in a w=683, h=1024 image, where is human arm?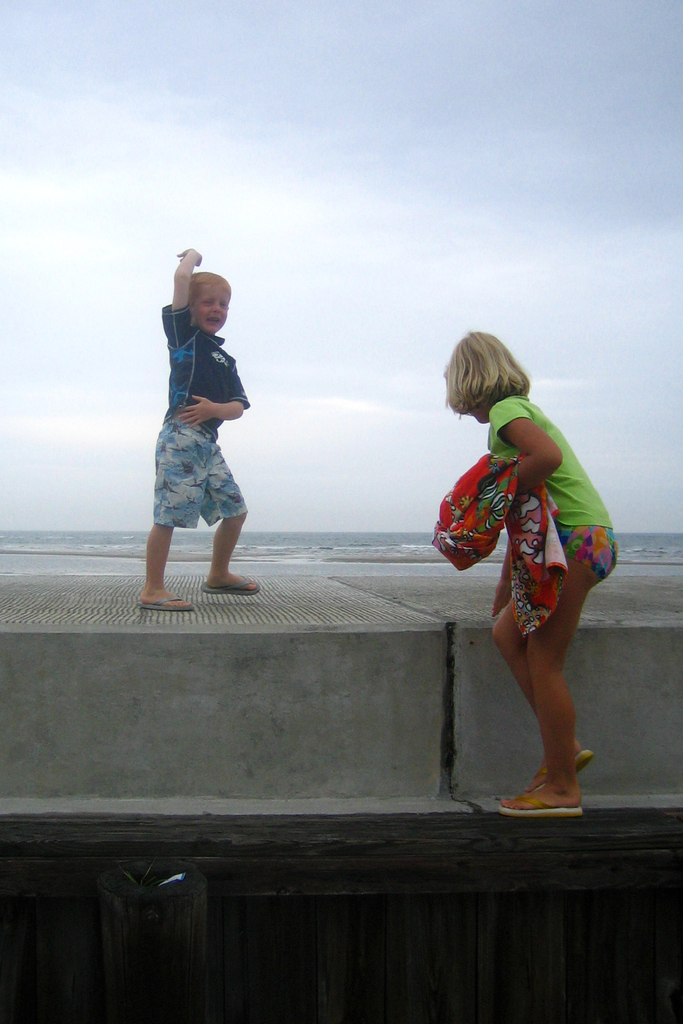
select_region(167, 239, 202, 331).
